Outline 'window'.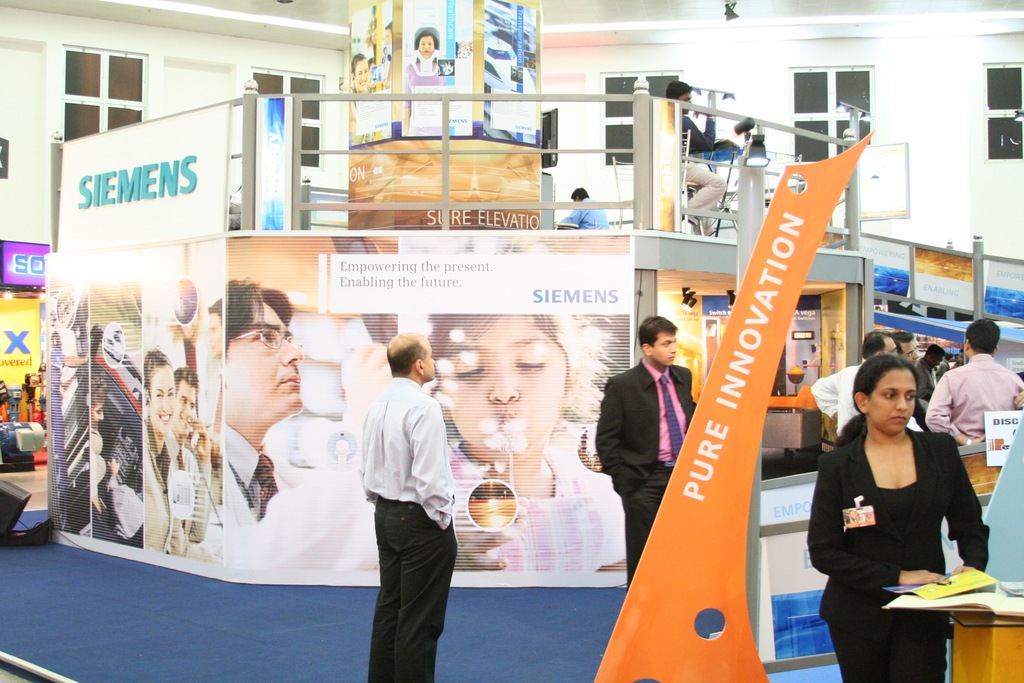
Outline: l=51, t=18, r=152, b=154.
